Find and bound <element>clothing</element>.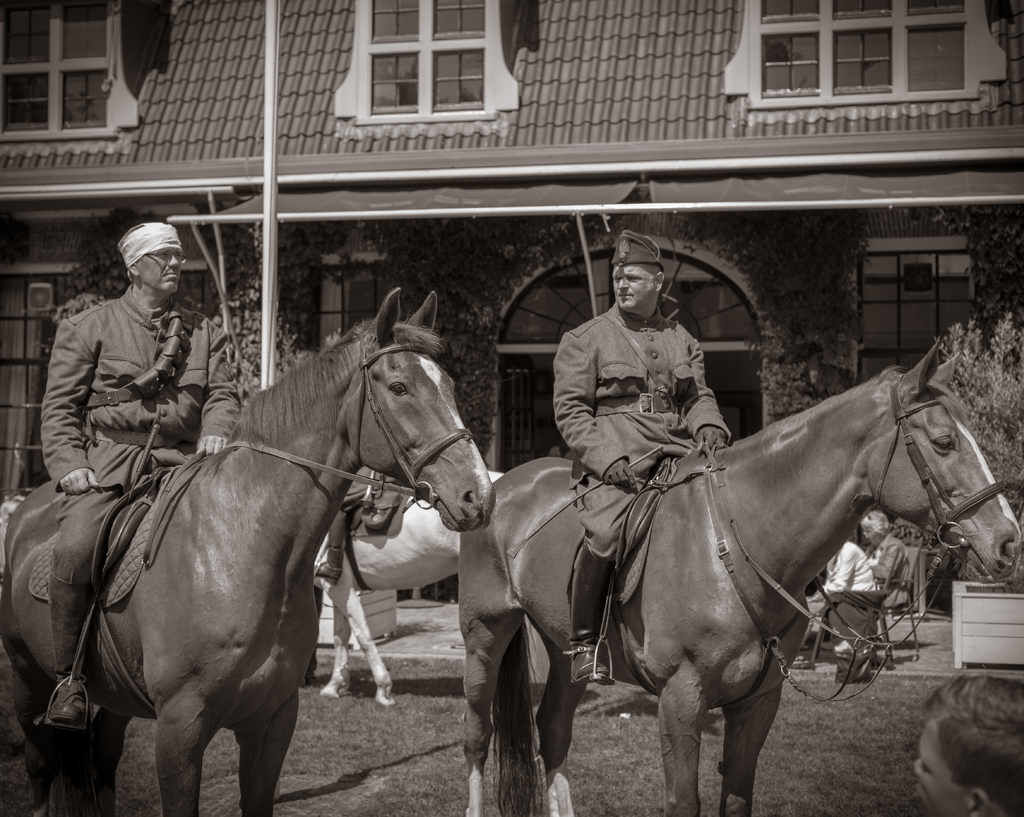
Bound: rect(833, 595, 895, 654).
